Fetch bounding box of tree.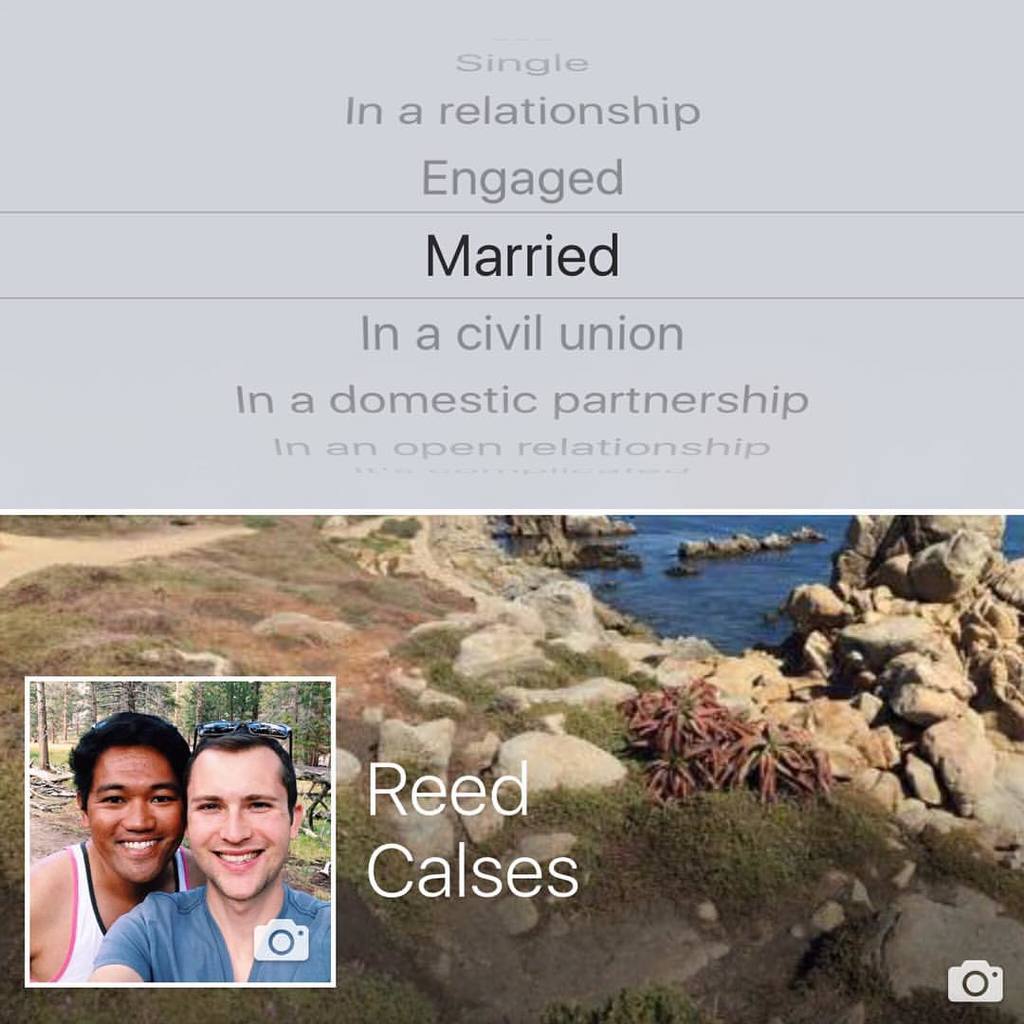
Bbox: [64, 676, 325, 763].
